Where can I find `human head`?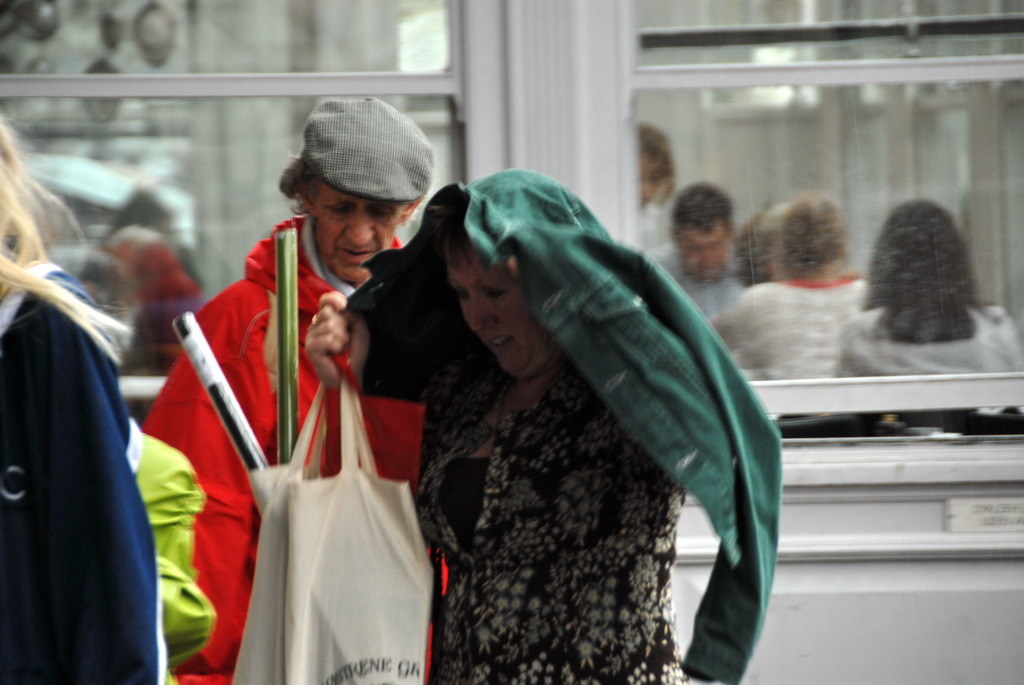
You can find it at select_region(276, 98, 431, 283).
